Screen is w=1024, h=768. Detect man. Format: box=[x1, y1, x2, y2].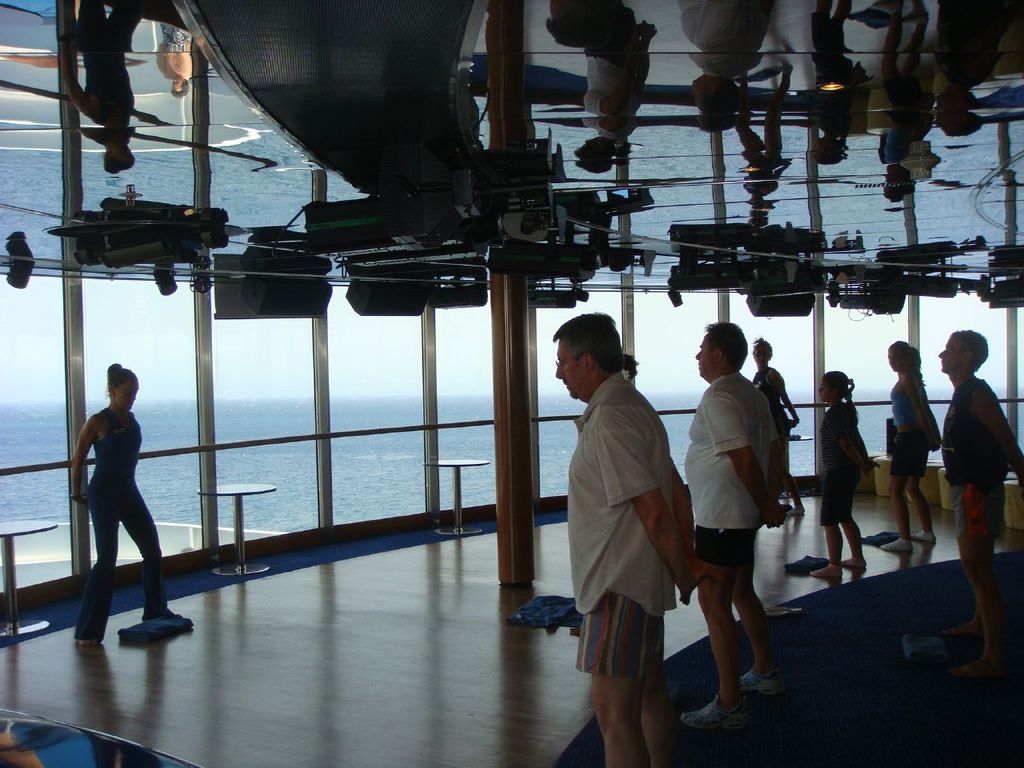
box=[679, 322, 786, 739].
